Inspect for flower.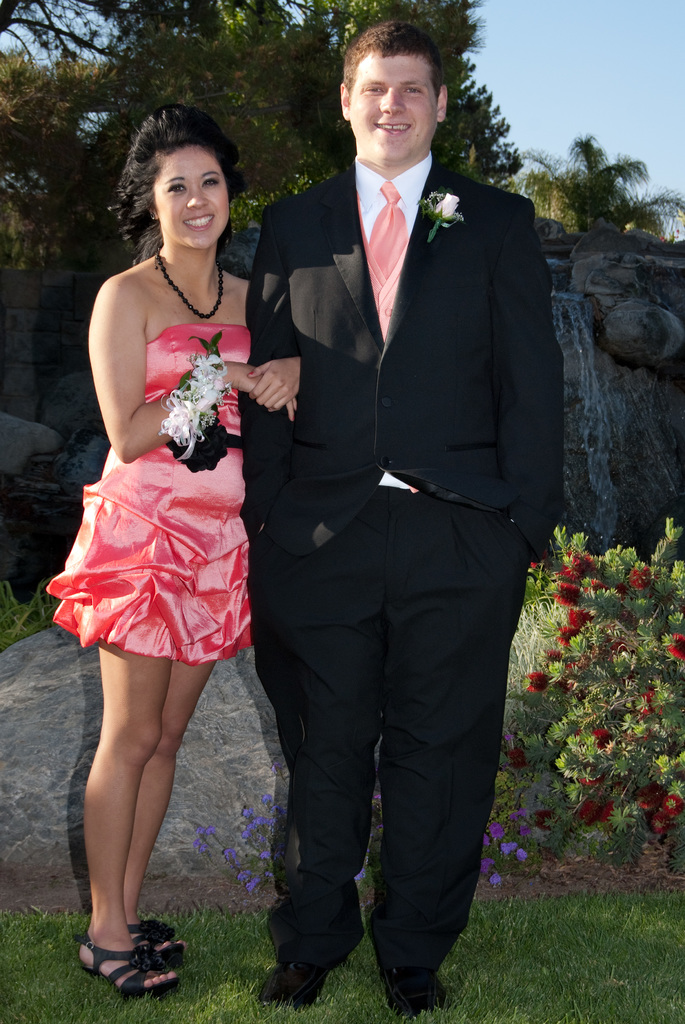
Inspection: (left=487, top=822, right=503, bottom=837).
